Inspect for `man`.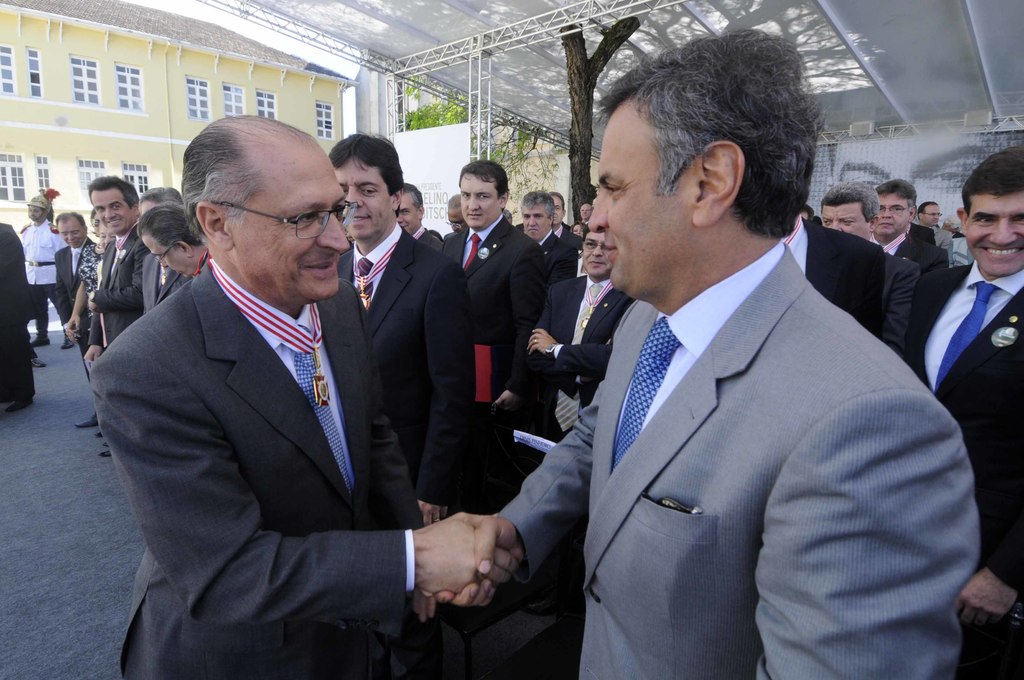
Inspection: x1=118, y1=108, x2=502, y2=679.
